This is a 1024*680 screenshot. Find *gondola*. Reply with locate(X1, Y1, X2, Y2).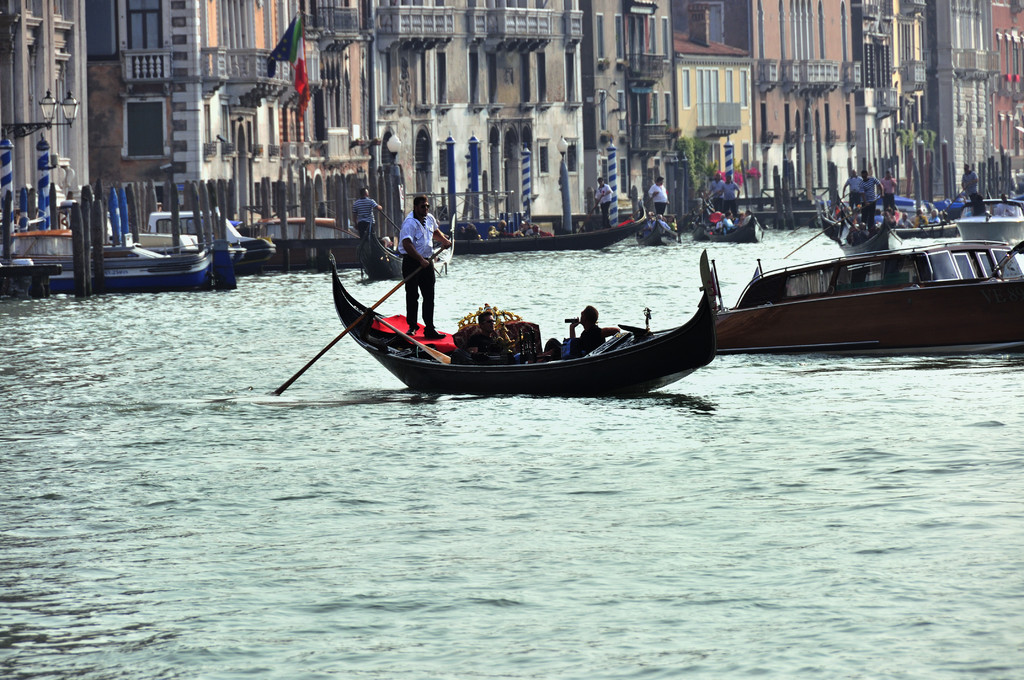
locate(323, 267, 705, 404).
